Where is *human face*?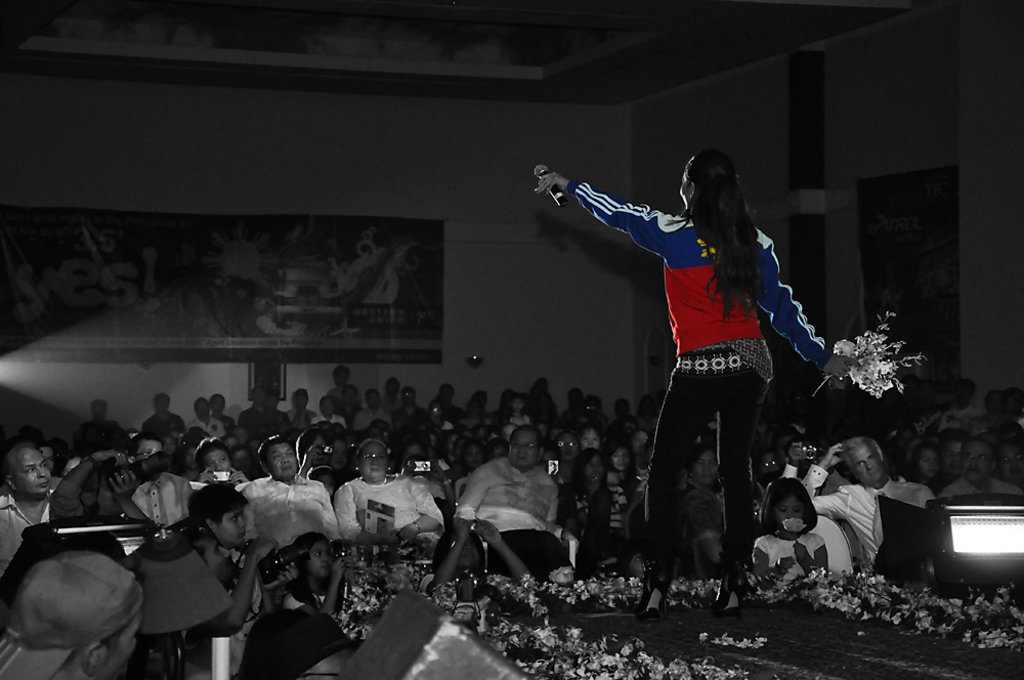
x1=919, y1=452, x2=936, y2=473.
